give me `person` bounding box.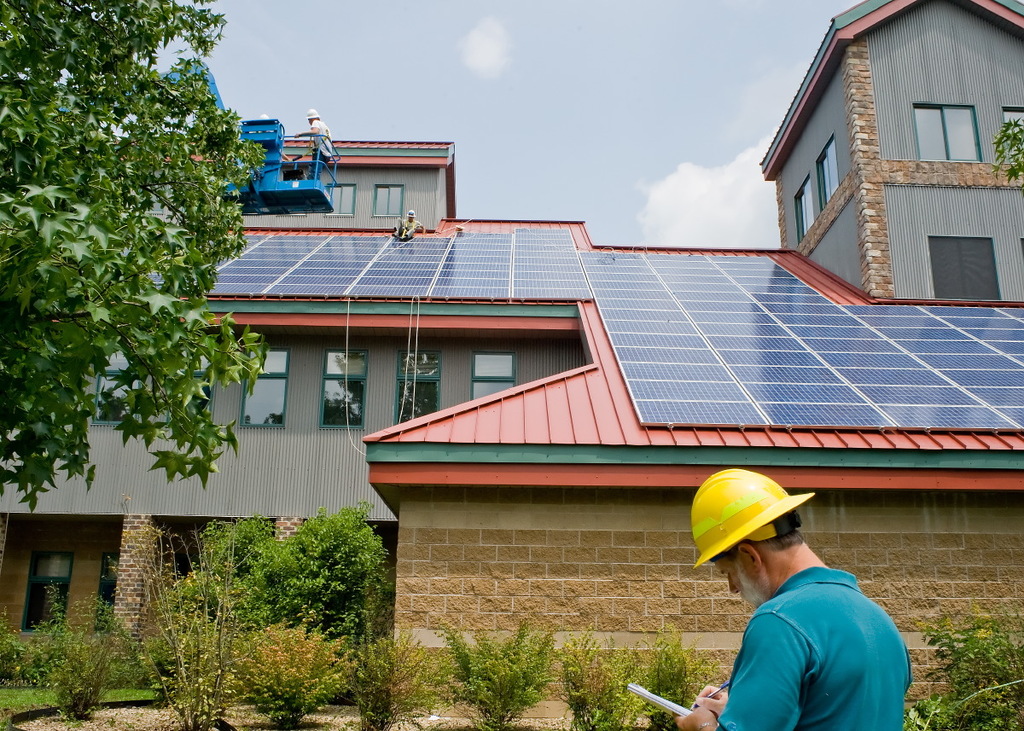
region(292, 110, 335, 175).
